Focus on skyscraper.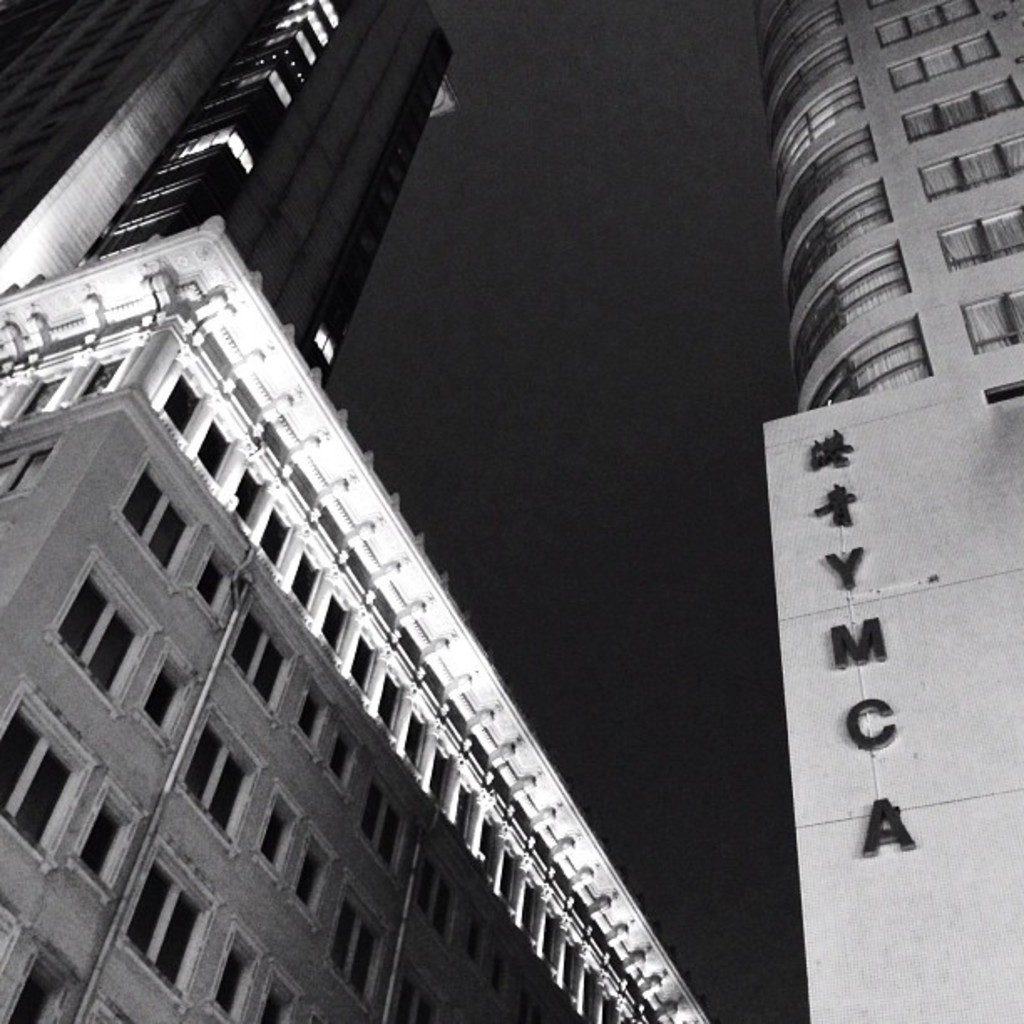
Focused at 735 0 1022 1022.
